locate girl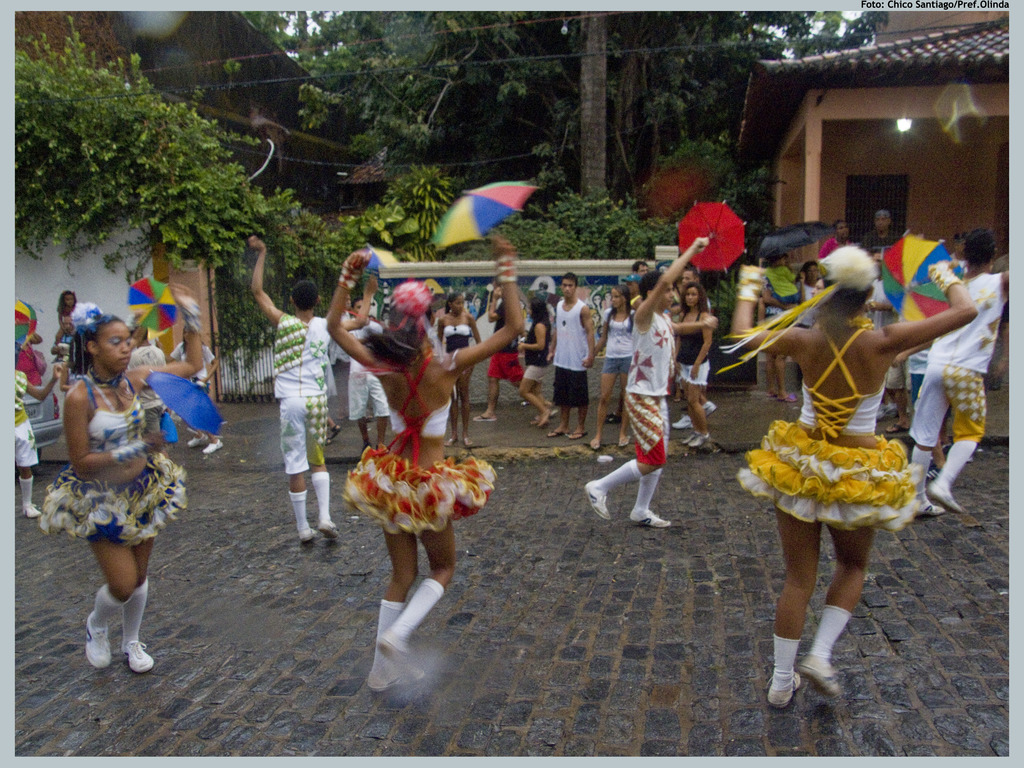
438,291,482,448
